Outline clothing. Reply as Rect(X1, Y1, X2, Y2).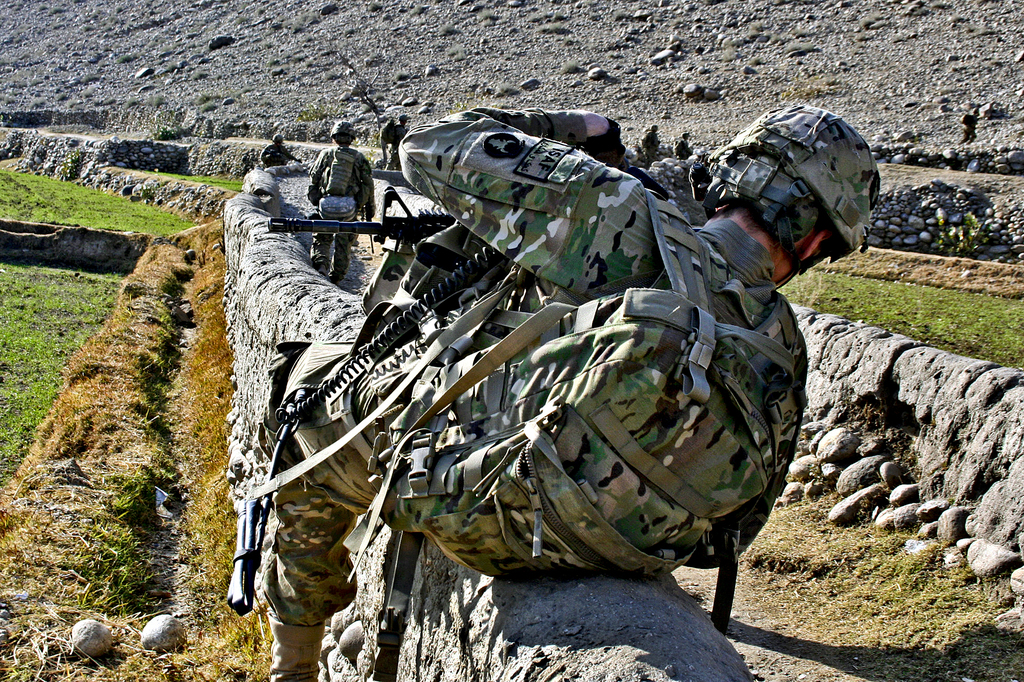
Rect(647, 128, 662, 170).
